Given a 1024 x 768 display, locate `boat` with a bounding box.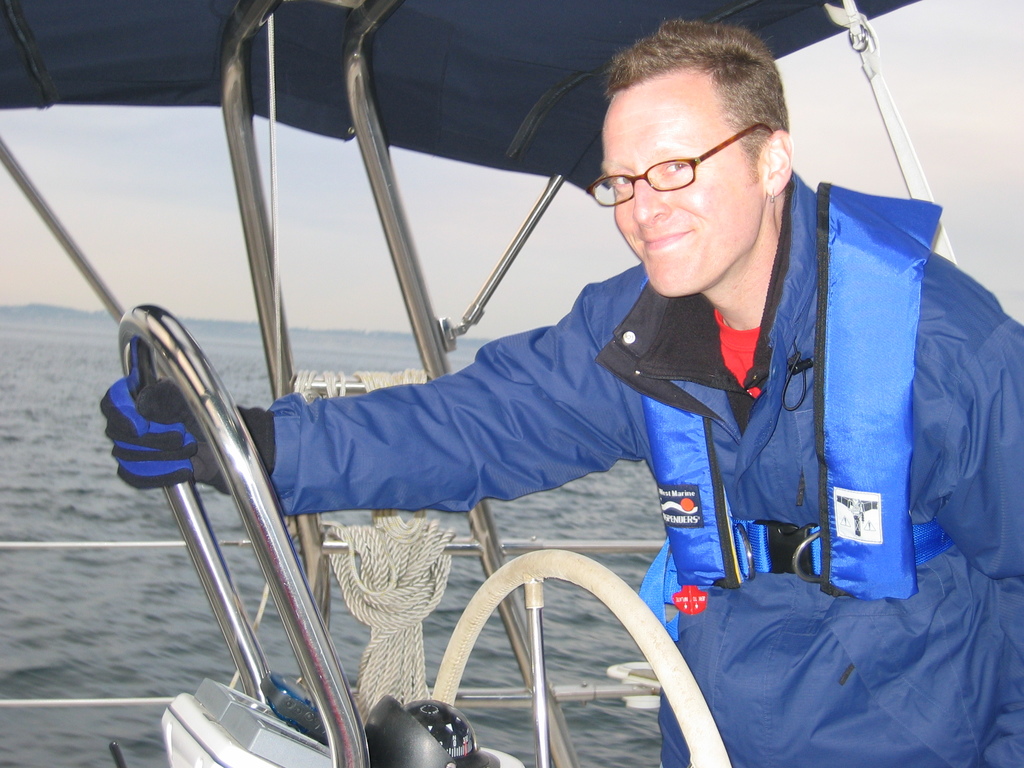
Located: (0, 0, 1023, 767).
